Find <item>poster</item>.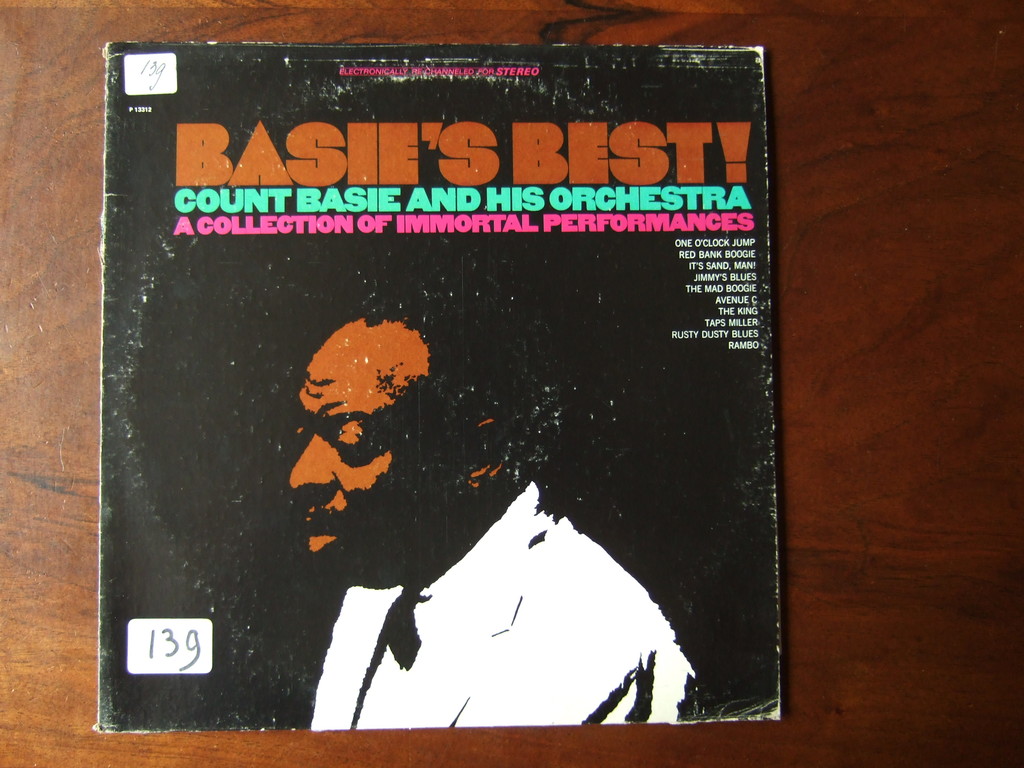
bbox=[100, 42, 785, 739].
